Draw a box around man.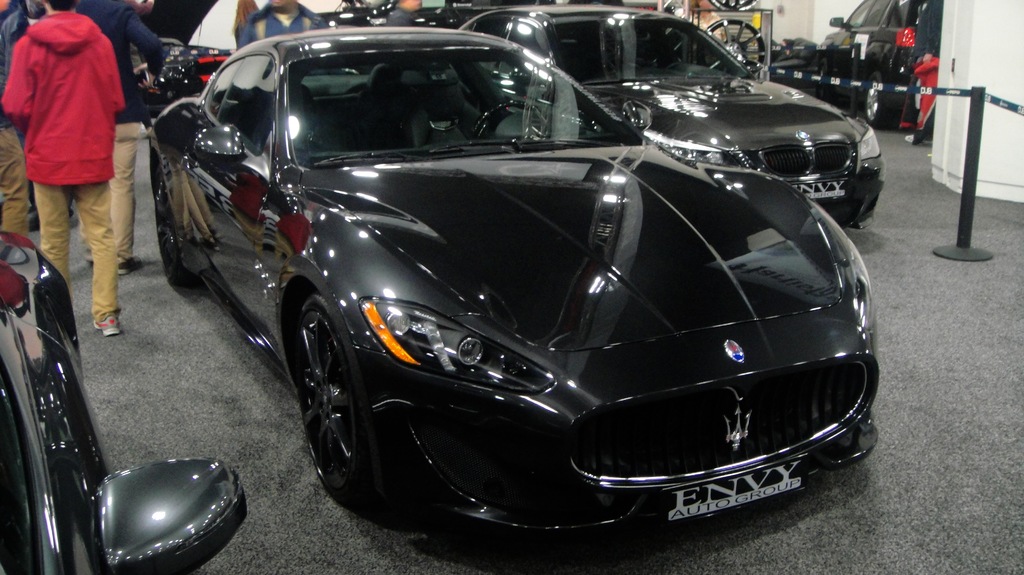
(x1=234, y1=0, x2=330, y2=47).
